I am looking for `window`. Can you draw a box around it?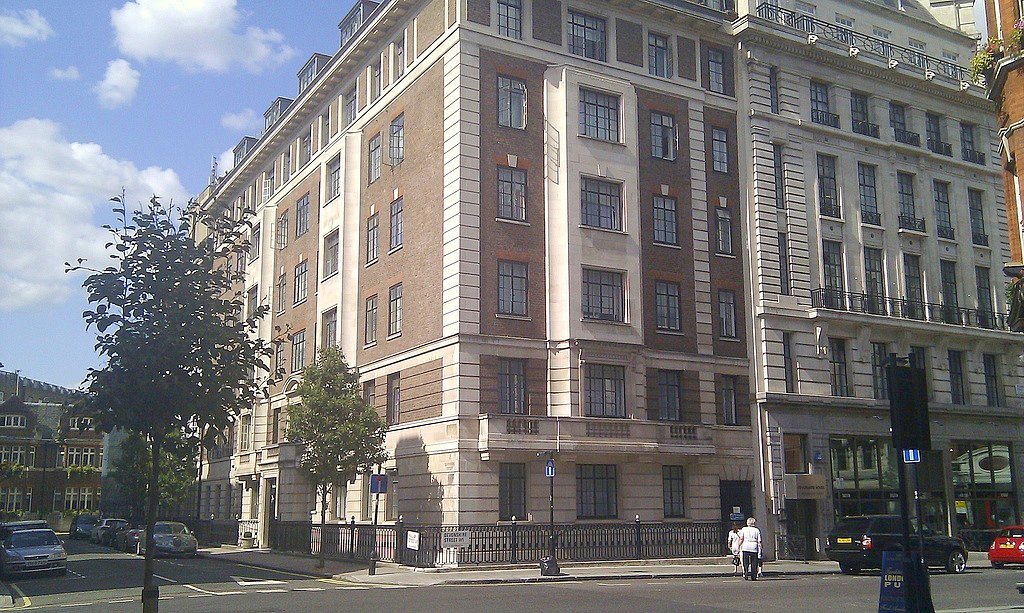
Sure, the bounding box is bbox(297, 123, 313, 167).
